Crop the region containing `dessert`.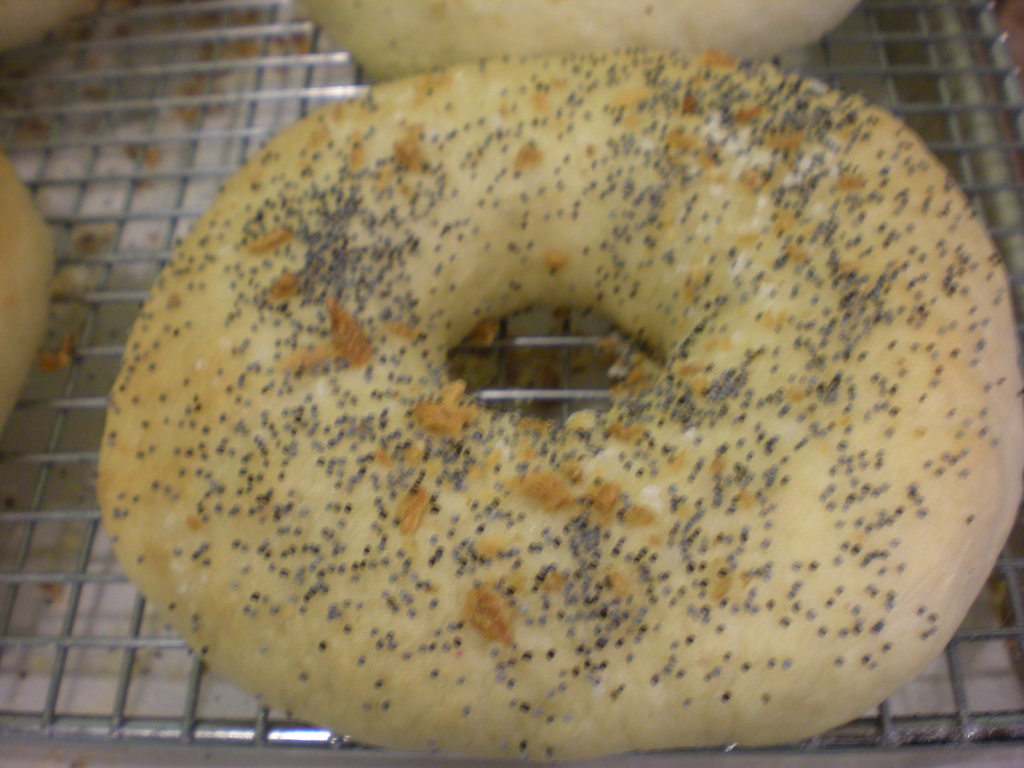
Crop region: [100,17,1023,767].
